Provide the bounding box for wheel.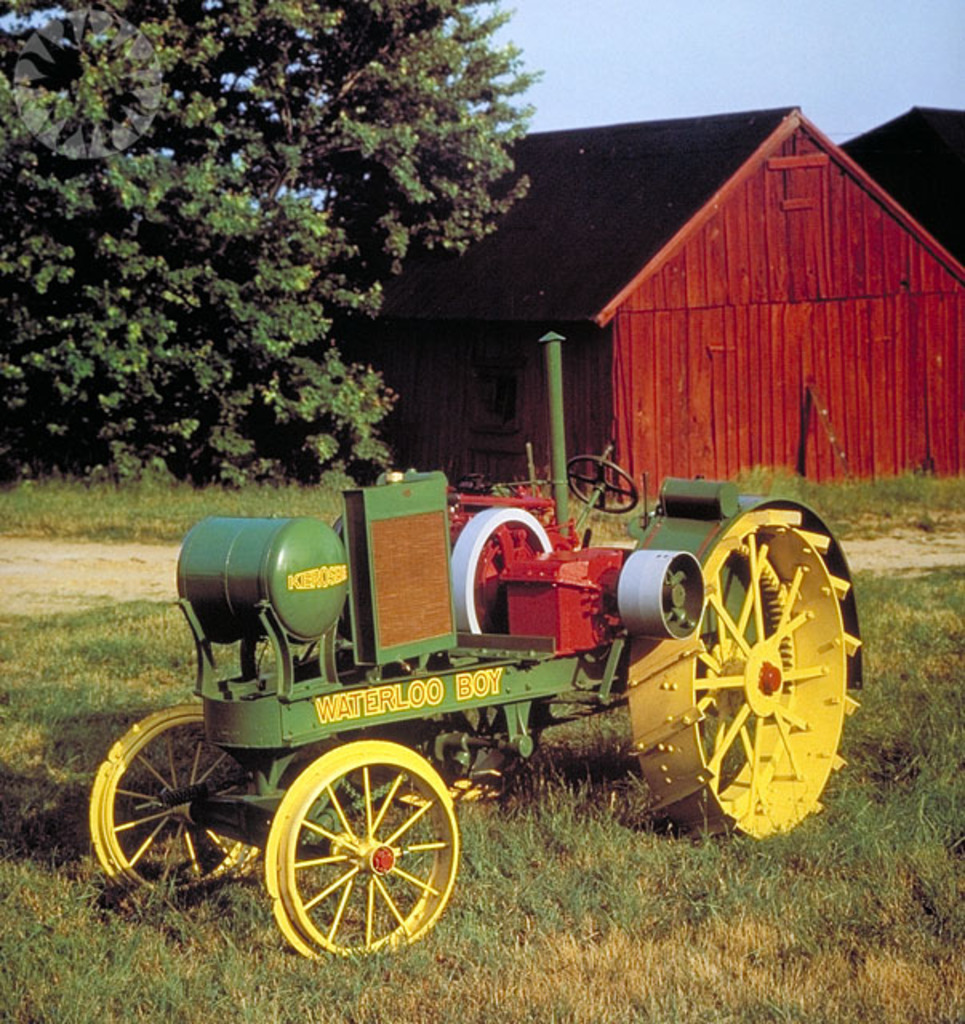
box=[90, 704, 261, 901].
